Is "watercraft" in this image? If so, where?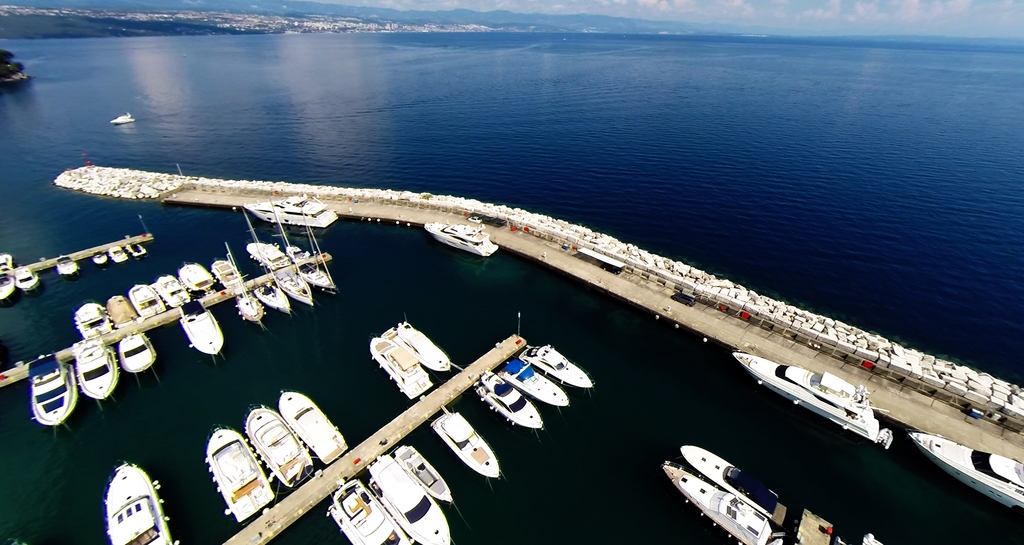
Yes, at x1=390 y1=441 x2=452 y2=506.
